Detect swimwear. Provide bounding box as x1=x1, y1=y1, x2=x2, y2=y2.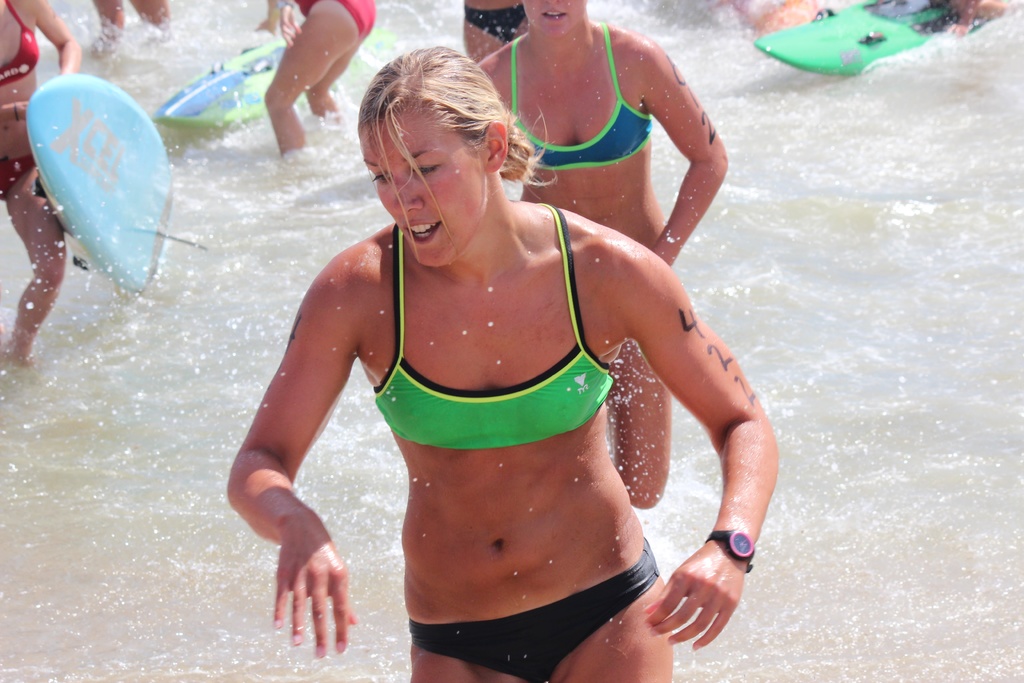
x1=502, y1=17, x2=653, y2=168.
